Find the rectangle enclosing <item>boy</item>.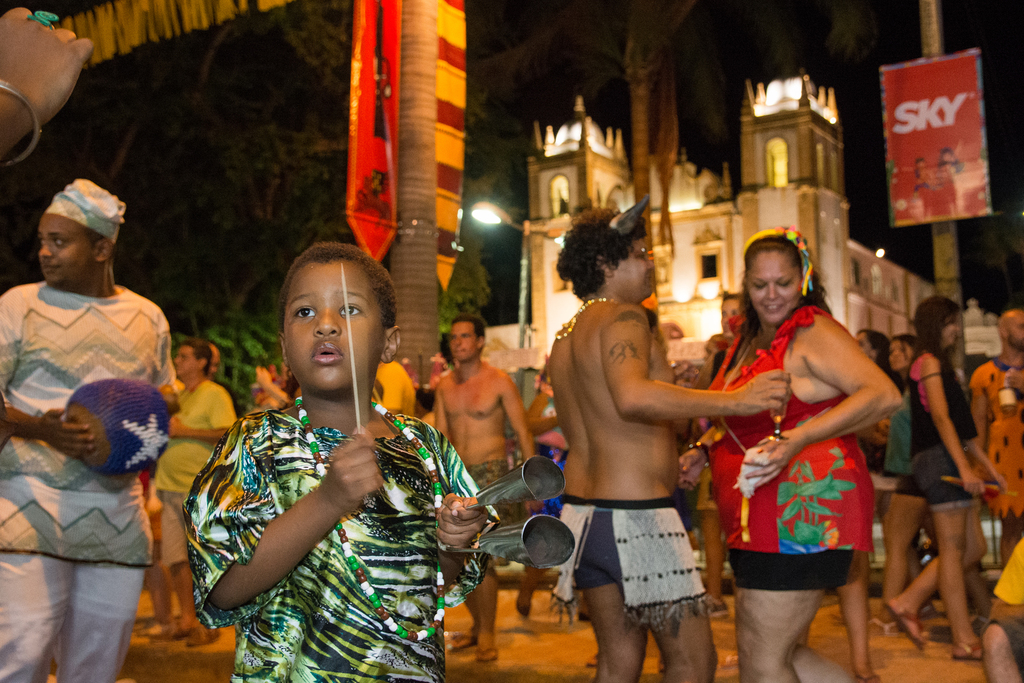
l=192, t=243, r=532, b=682.
